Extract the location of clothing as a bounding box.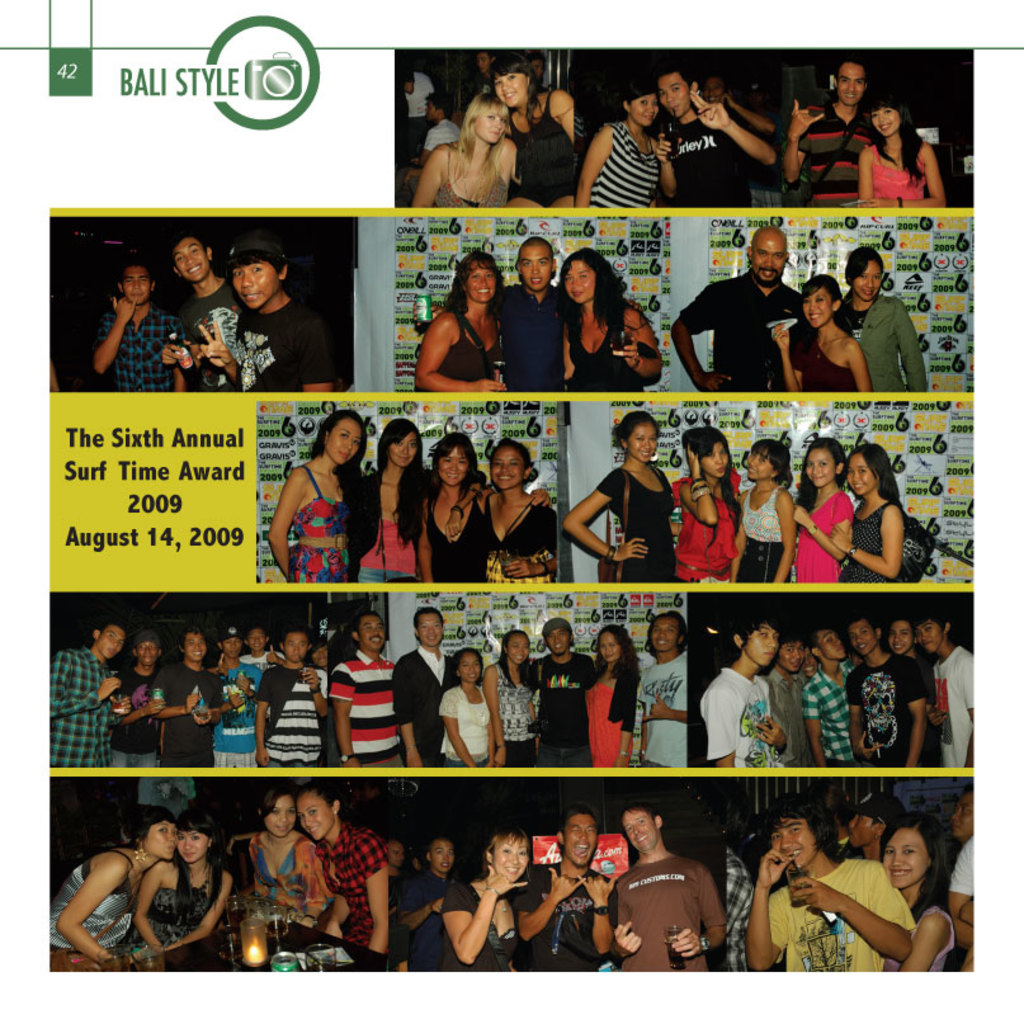
l=435, t=685, r=492, b=766.
